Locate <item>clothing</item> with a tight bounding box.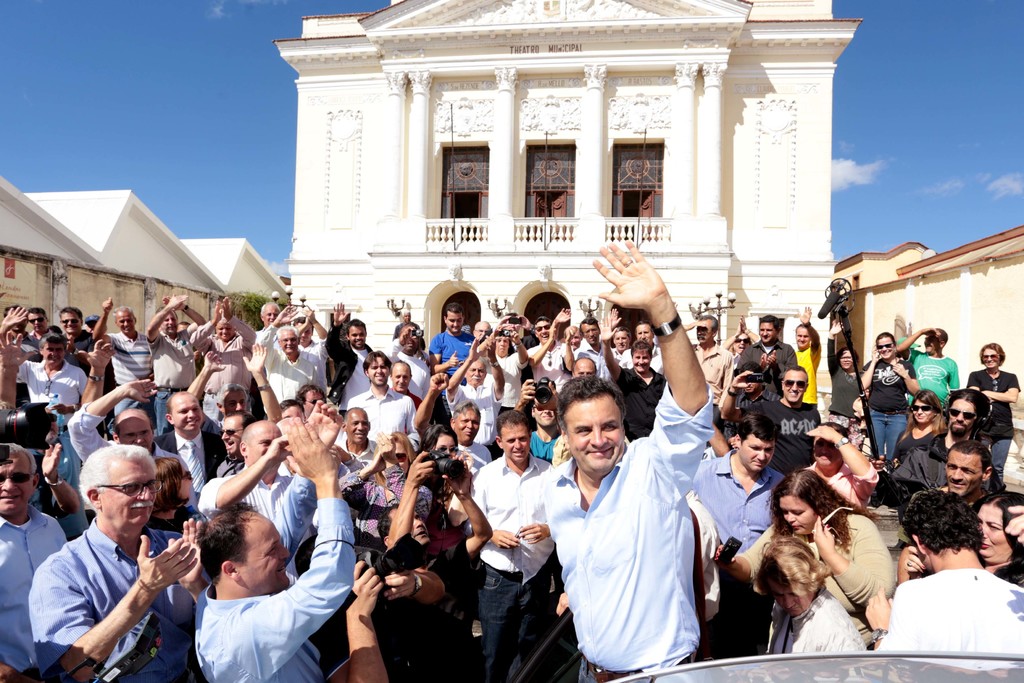
bbox=(620, 349, 669, 375).
